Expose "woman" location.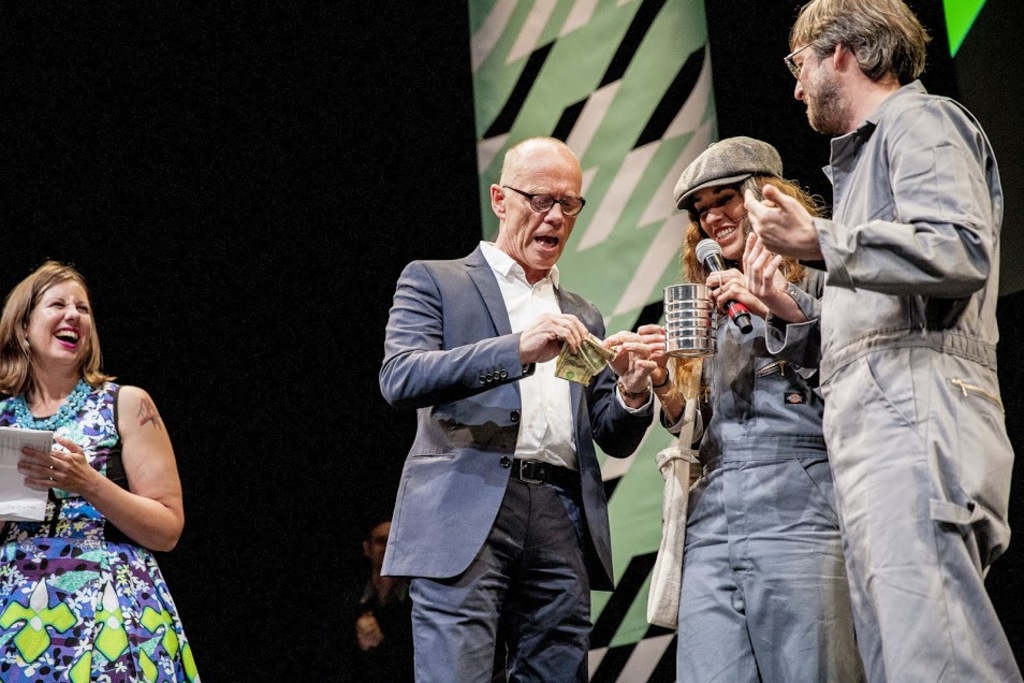
Exposed at 634/139/861/682.
